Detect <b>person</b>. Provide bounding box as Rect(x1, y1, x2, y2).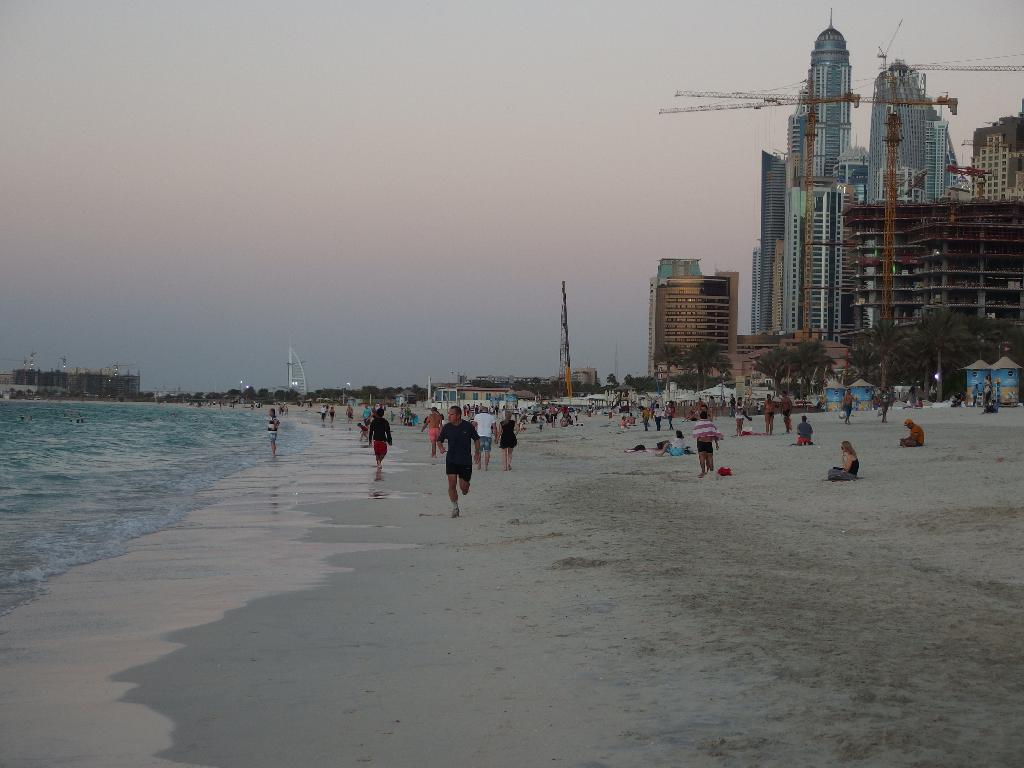
Rect(796, 419, 812, 441).
